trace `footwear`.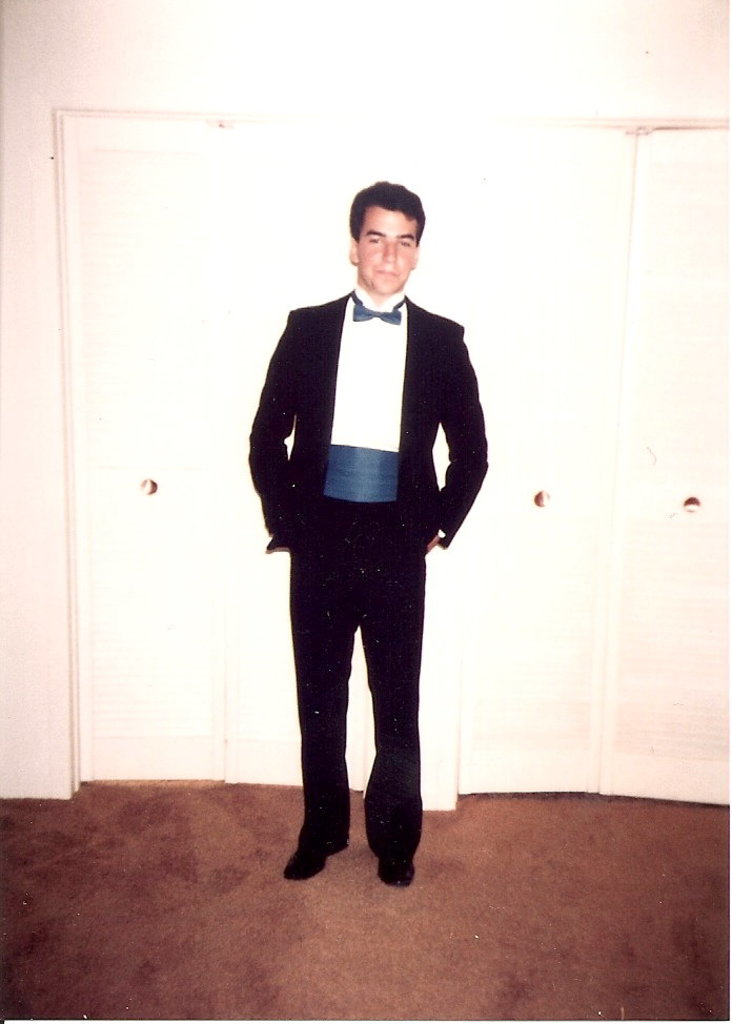
Traced to {"left": 282, "top": 842, "right": 347, "bottom": 878}.
